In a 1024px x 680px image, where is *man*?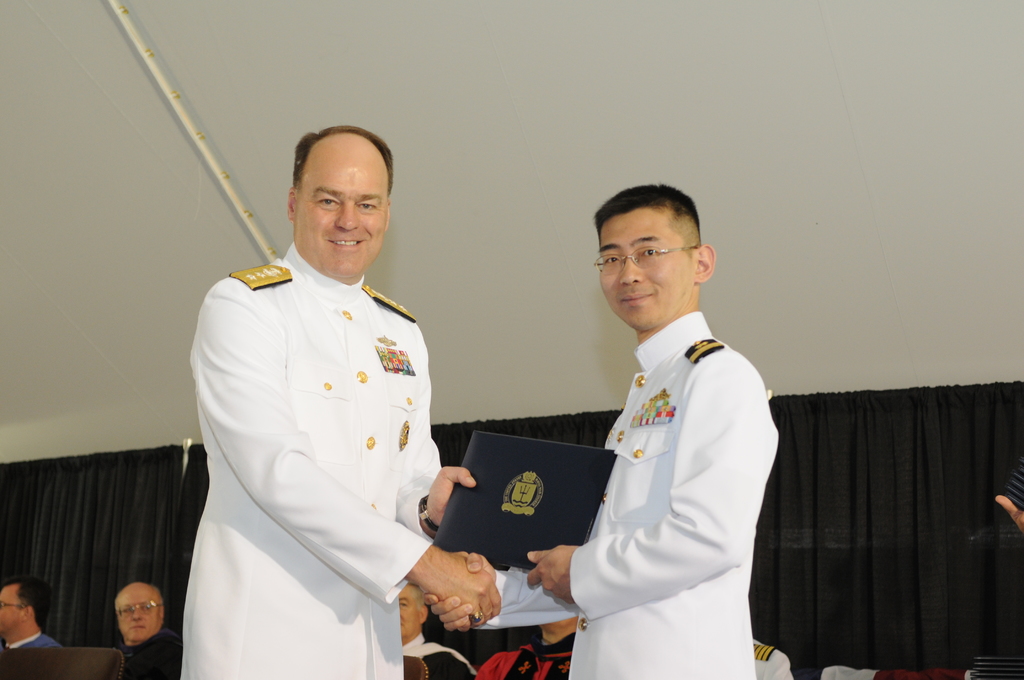
region(0, 579, 64, 670).
